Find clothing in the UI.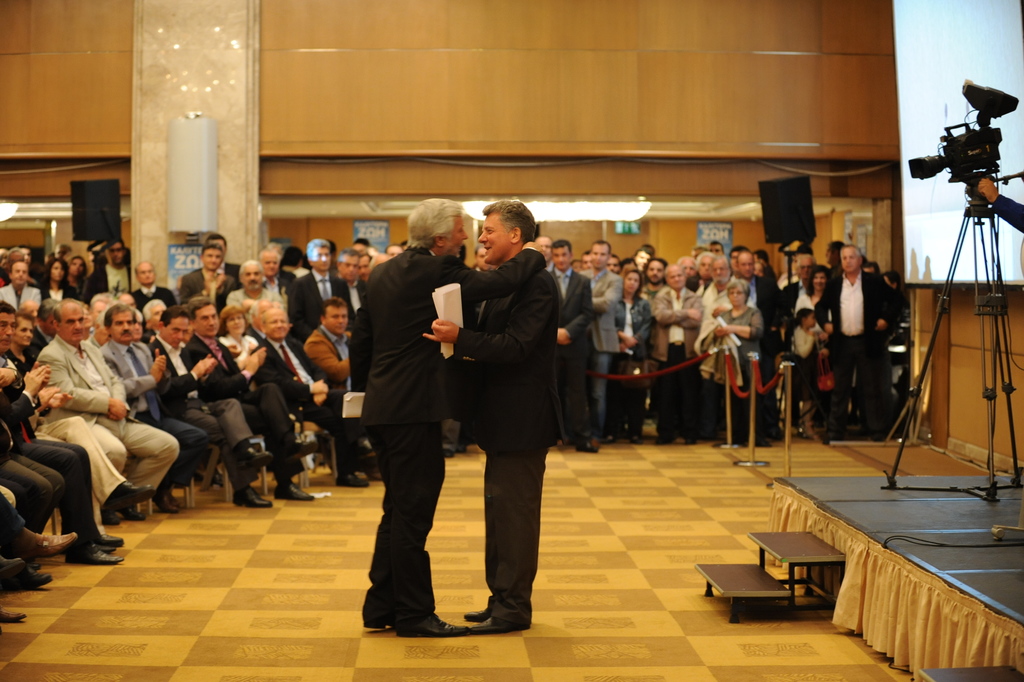
UI element at x1=311, y1=328, x2=377, y2=454.
